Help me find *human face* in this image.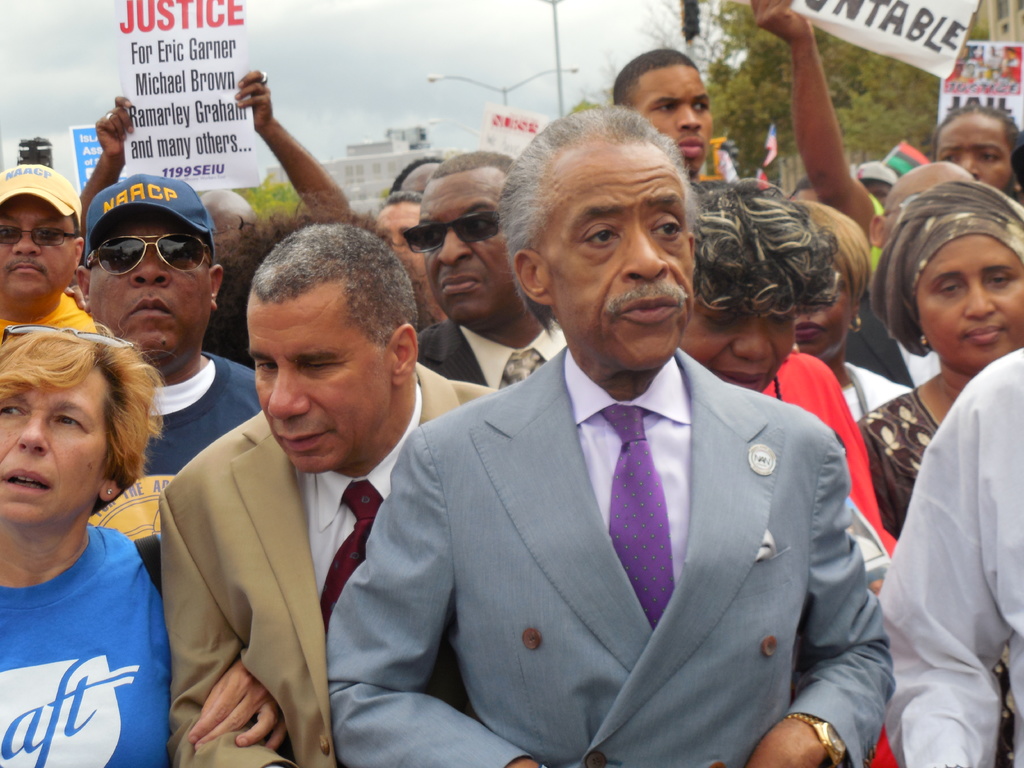
Found it: 88/216/214/375.
